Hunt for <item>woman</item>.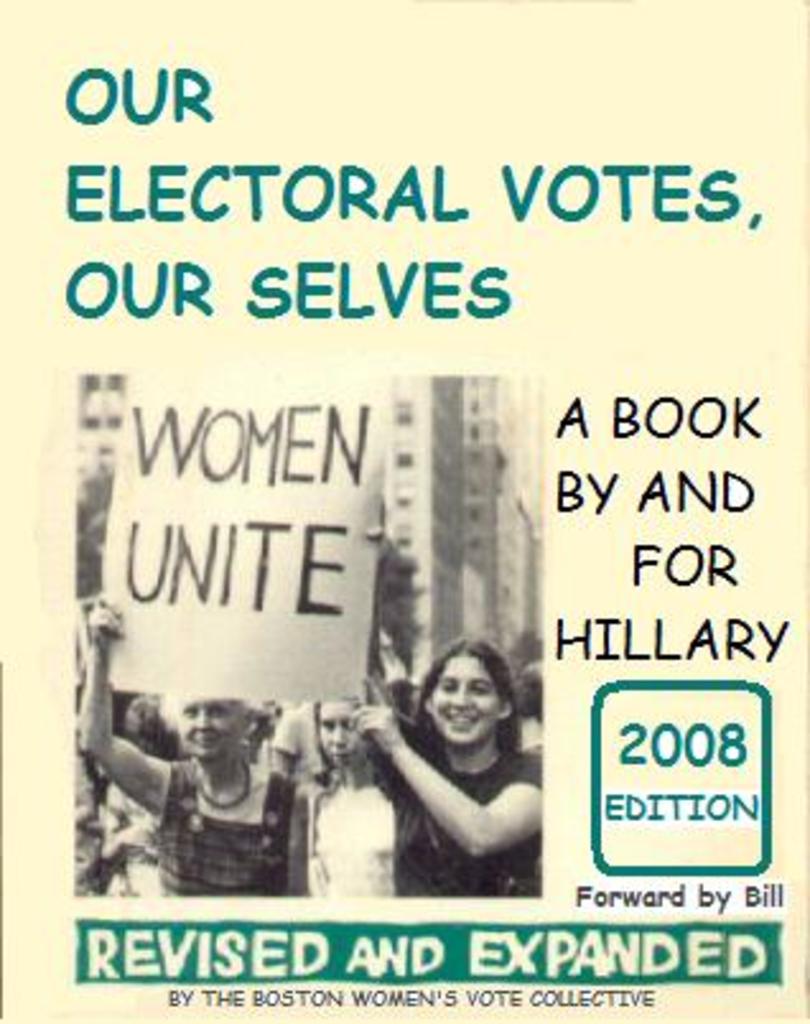
Hunted down at 79 591 311 904.
